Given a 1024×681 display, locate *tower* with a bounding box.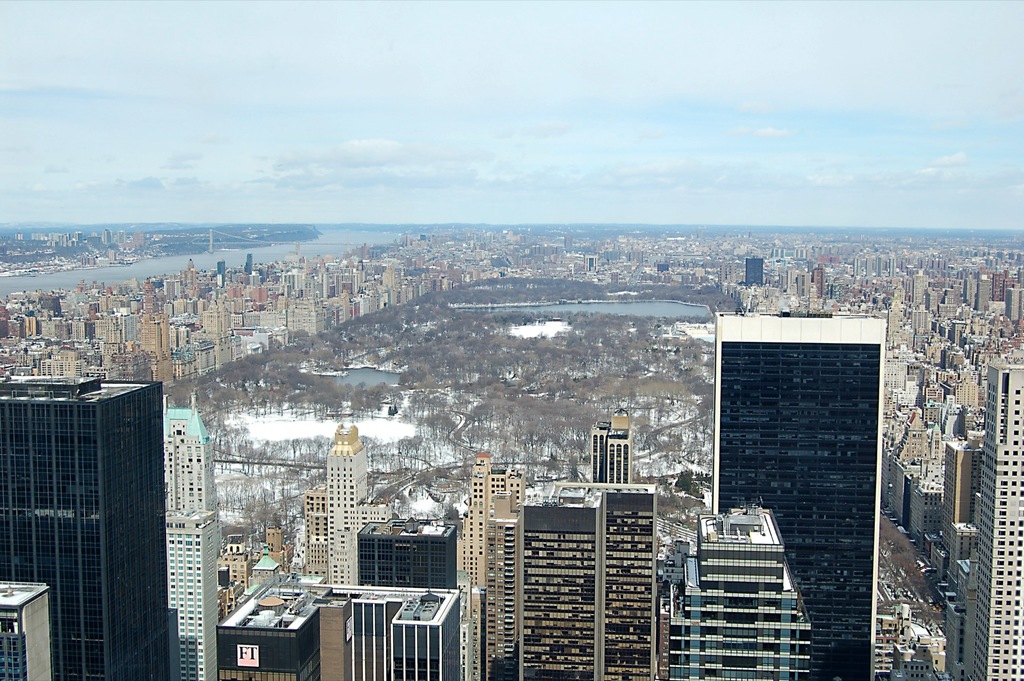
Located: locate(2, 374, 166, 680).
